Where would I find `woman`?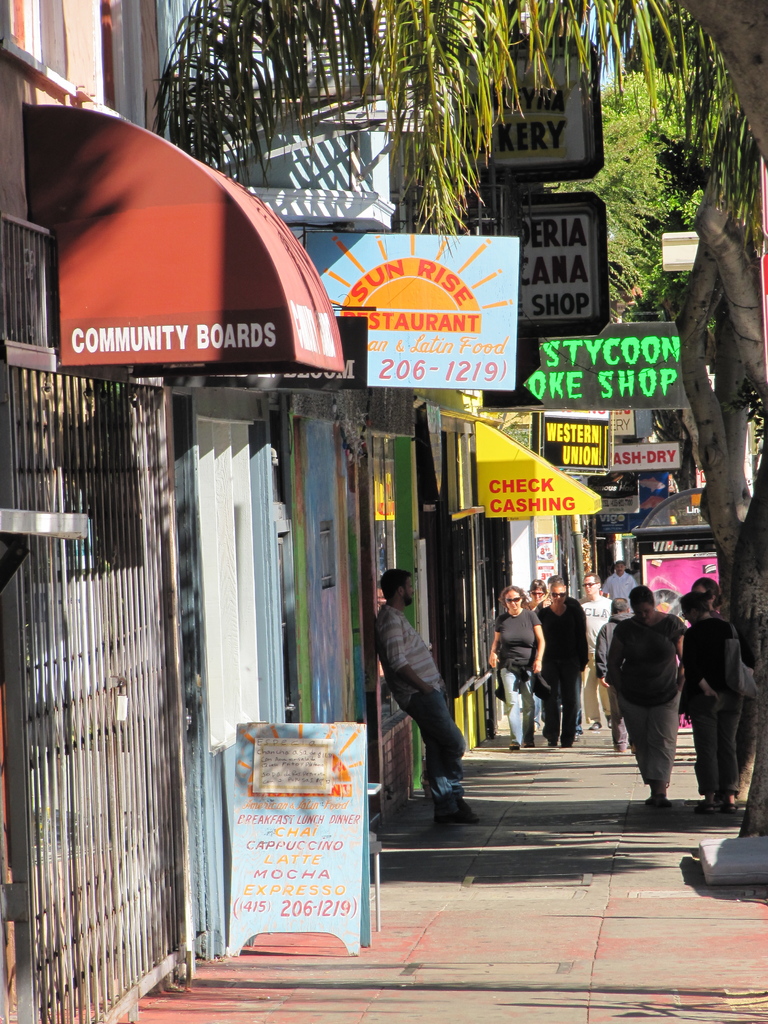
At 527 579 545 610.
